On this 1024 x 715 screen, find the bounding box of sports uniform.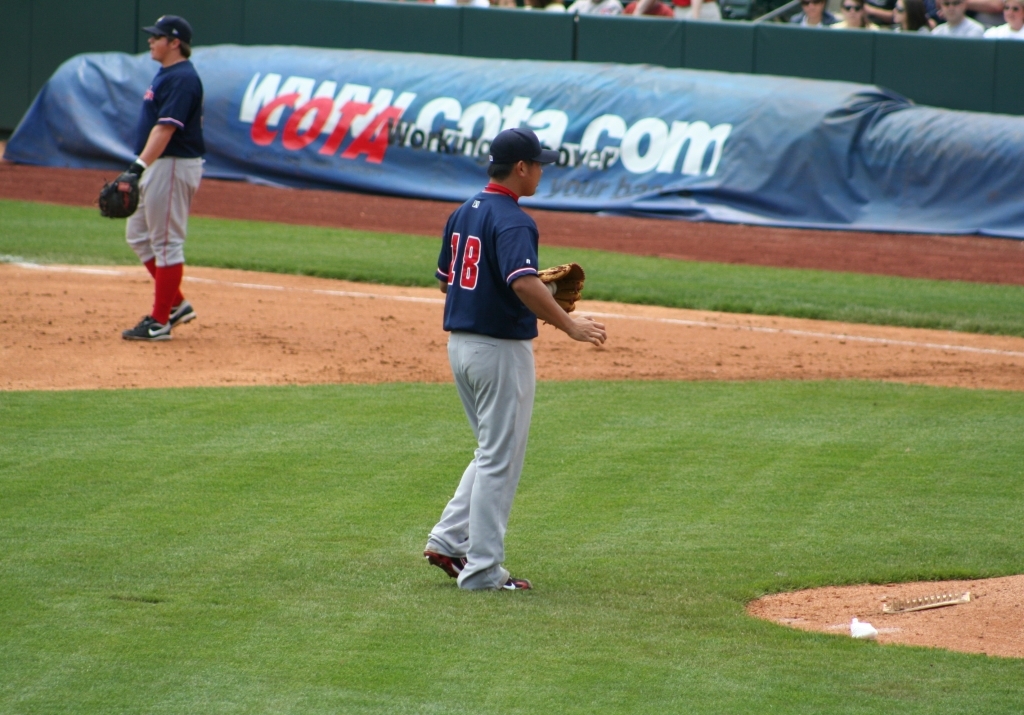
Bounding box: l=417, t=133, r=586, b=593.
